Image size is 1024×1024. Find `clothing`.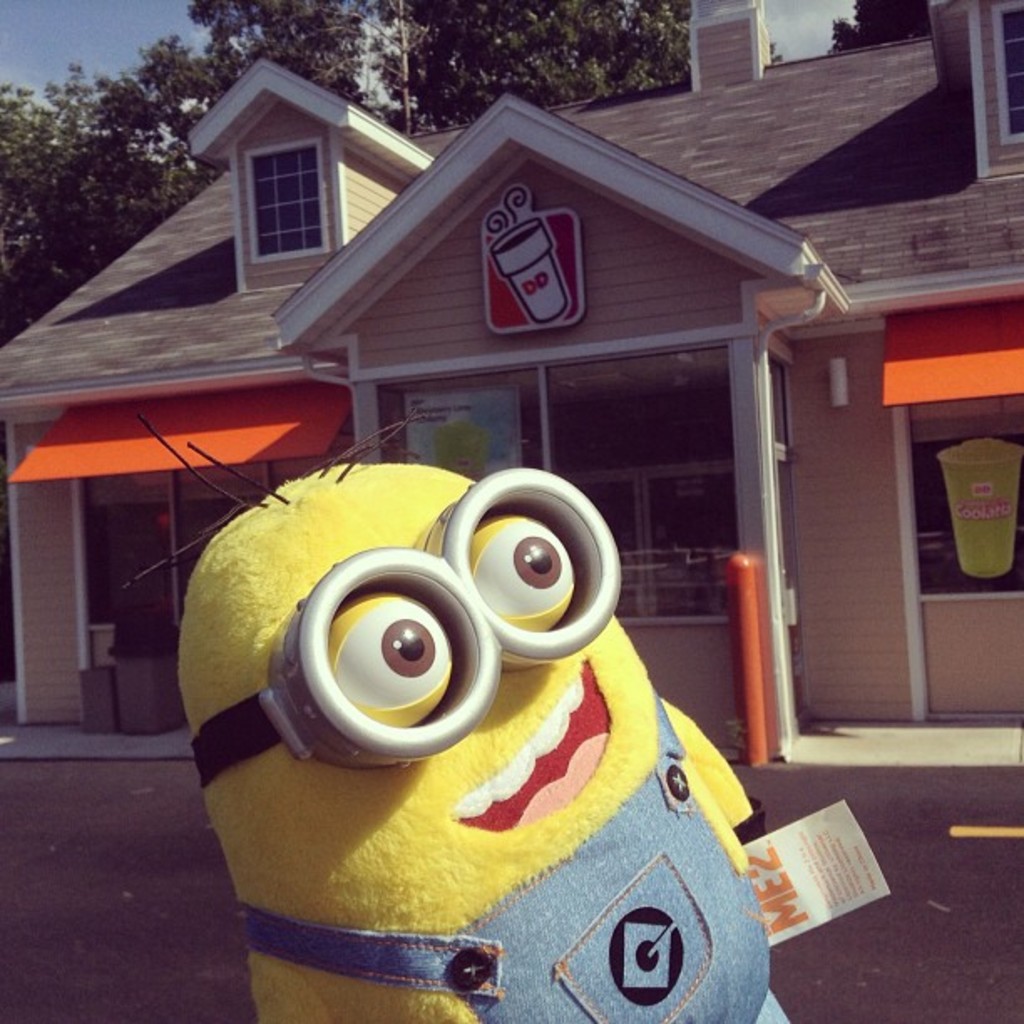
238, 688, 786, 1022.
